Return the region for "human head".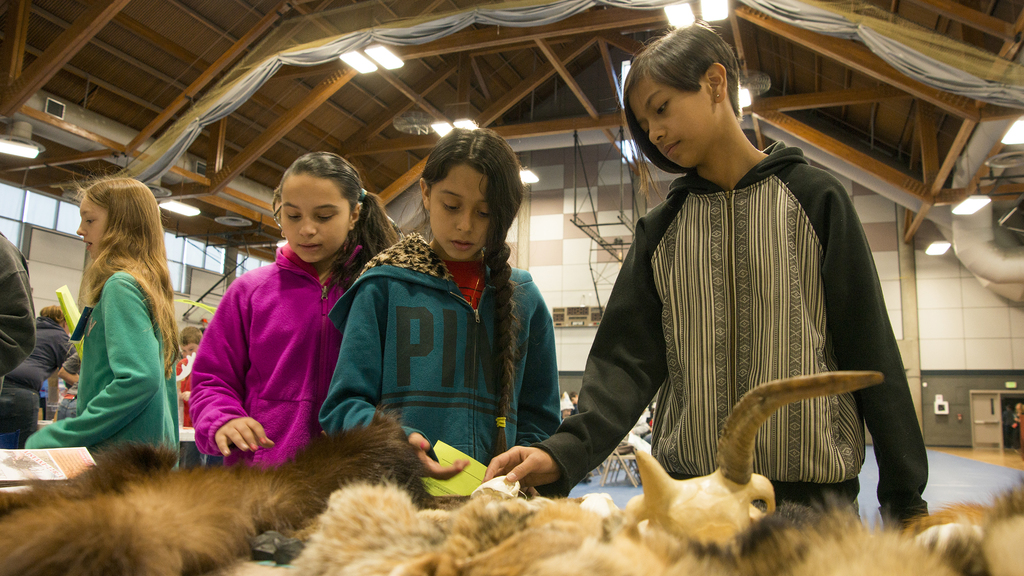
(77,177,161,268).
